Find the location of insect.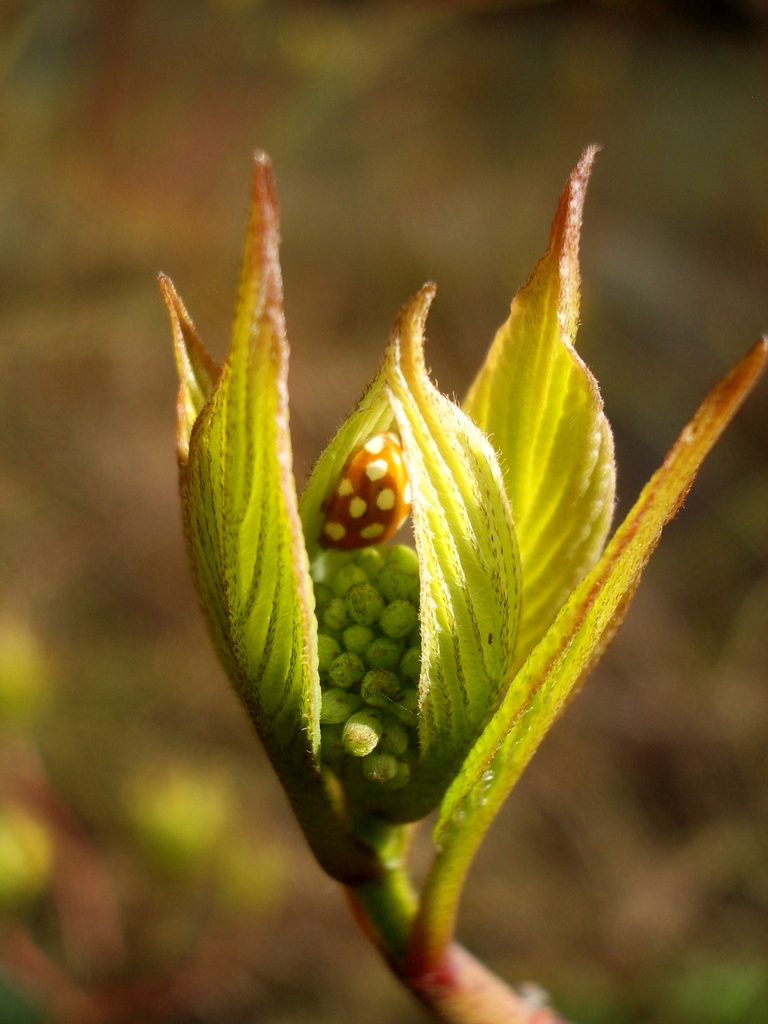
Location: pyautogui.locateOnScreen(309, 426, 414, 557).
